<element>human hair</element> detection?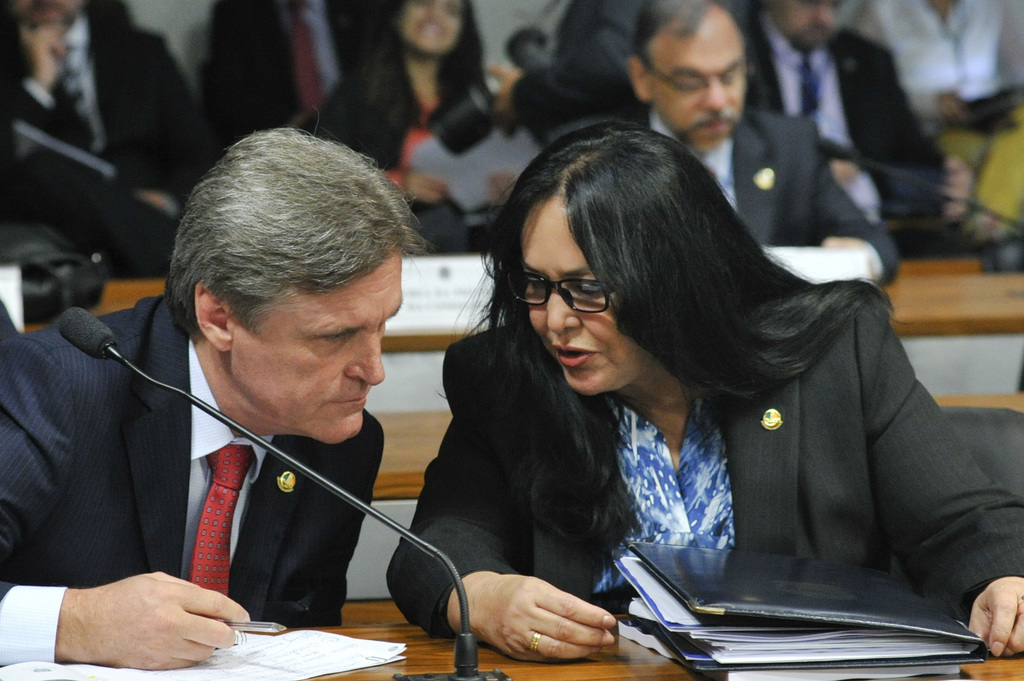
l=365, t=0, r=495, b=118
